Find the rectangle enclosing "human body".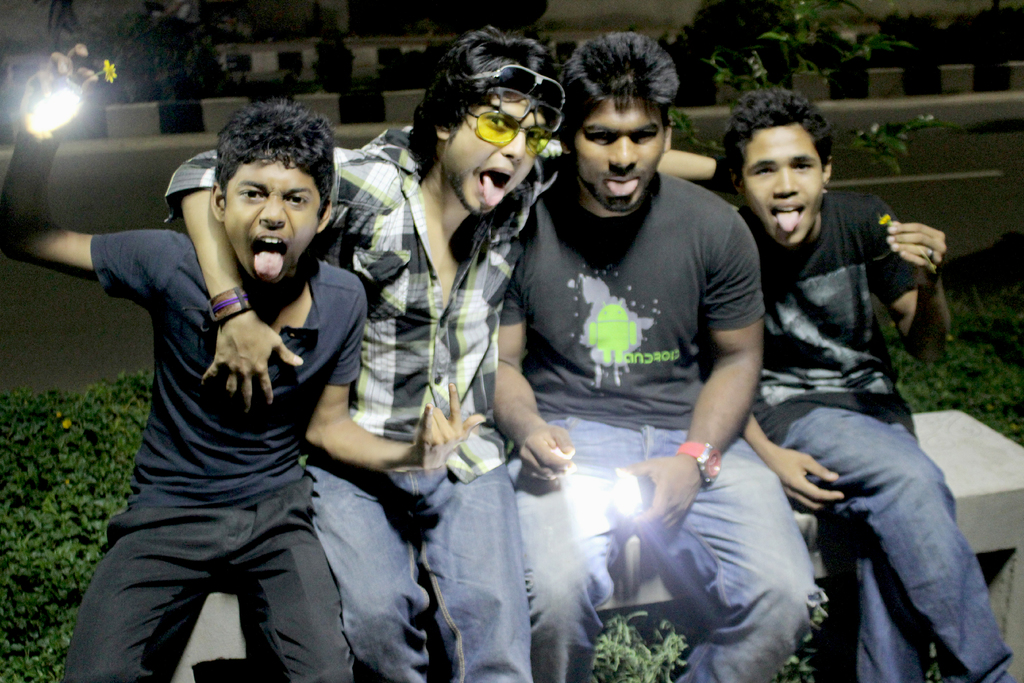
506, 172, 813, 682.
